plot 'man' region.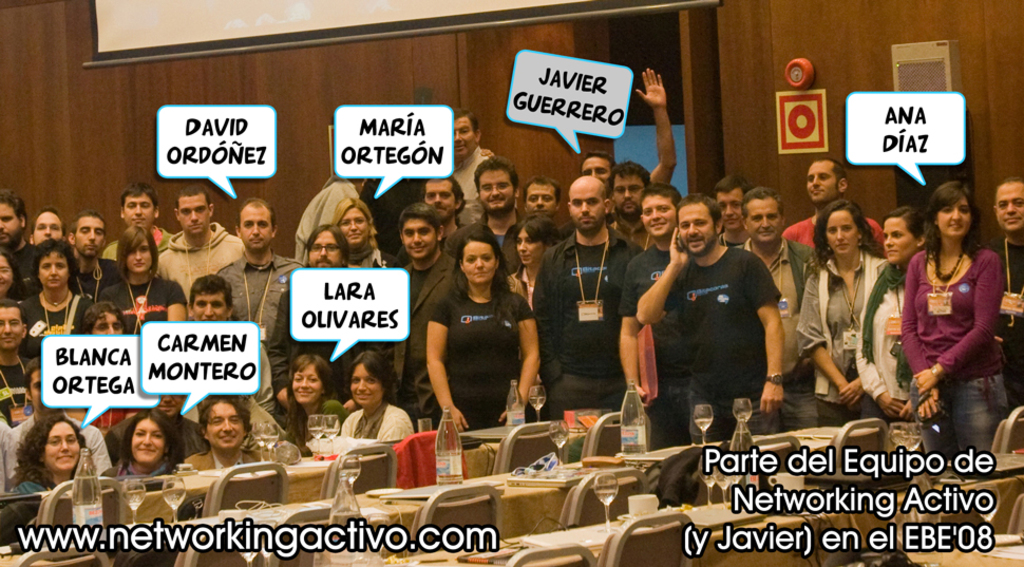
Plotted at [left=612, top=181, right=693, bottom=449].
